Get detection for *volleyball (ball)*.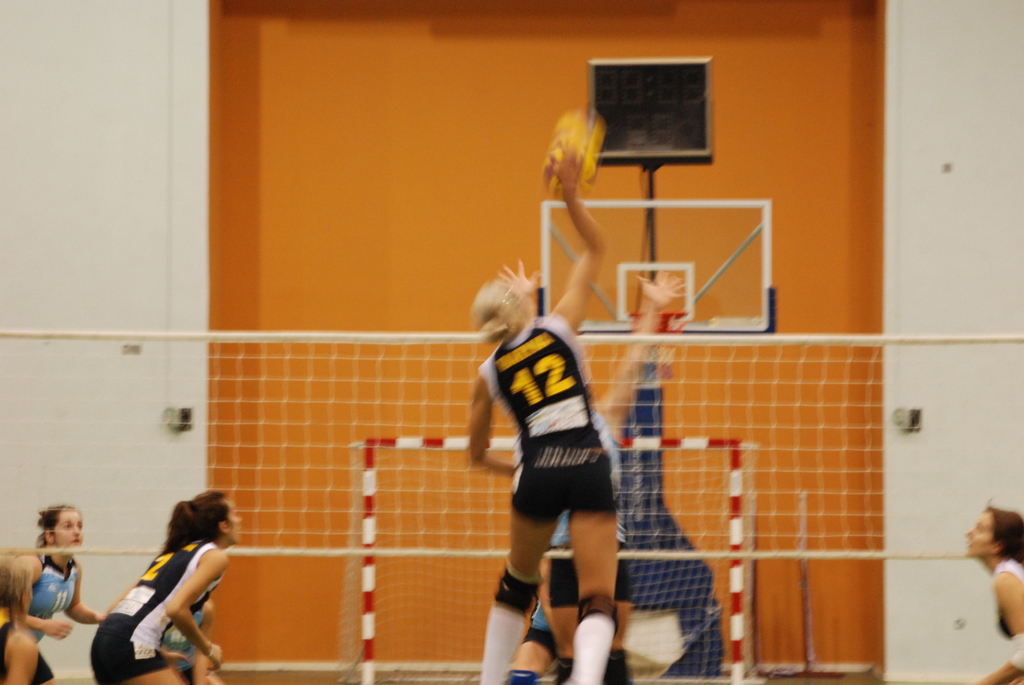
Detection: bbox=(541, 111, 604, 196).
